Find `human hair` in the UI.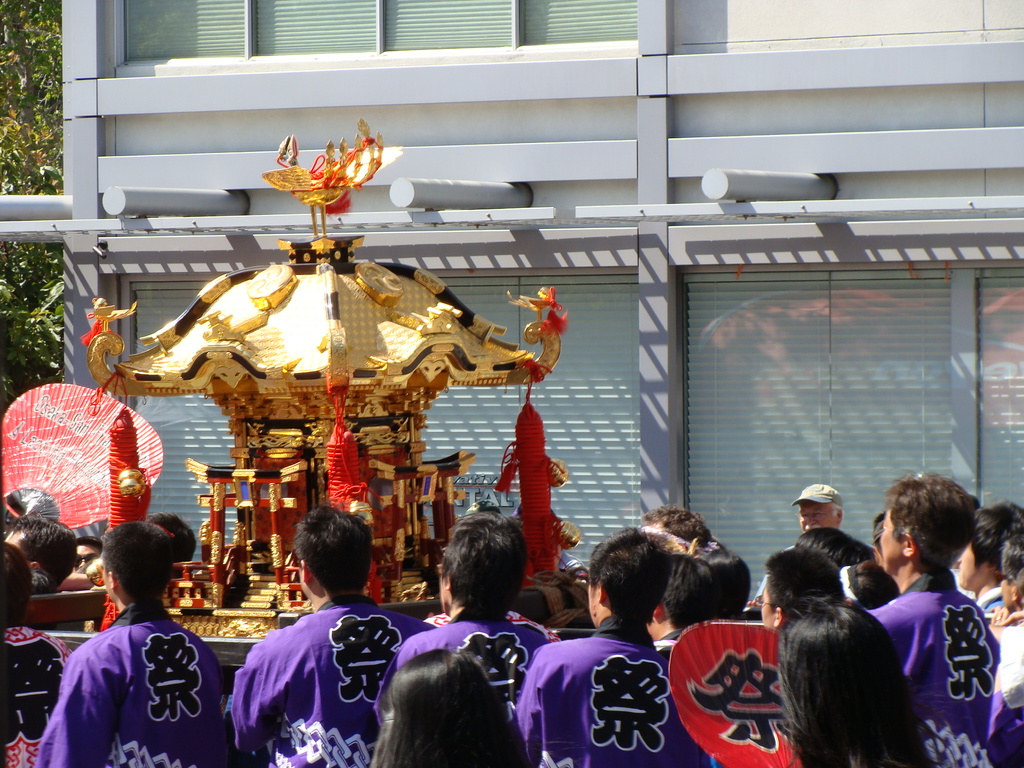
UI element at bbox=(831, 504, 840, 525).
